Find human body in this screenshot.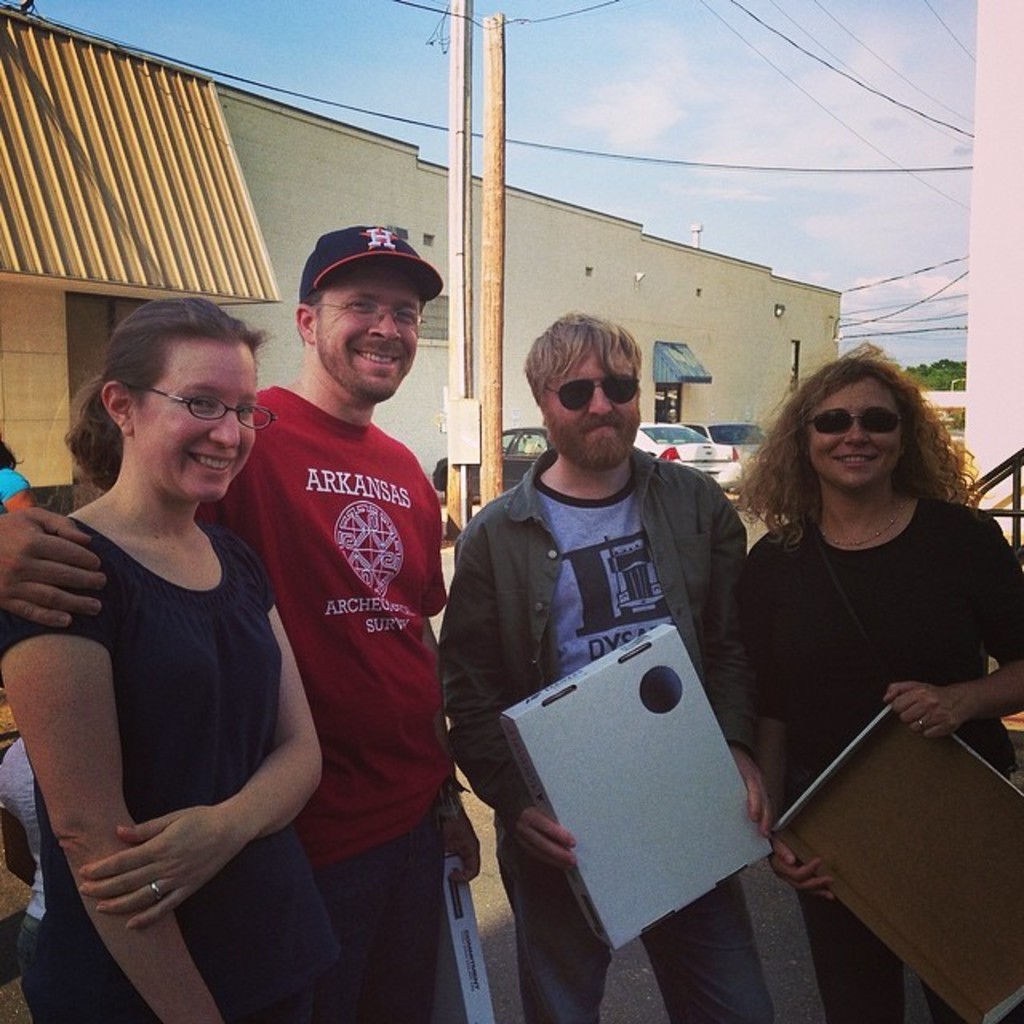
The bounding box for human body is 726, 350, 1022, 1022.
